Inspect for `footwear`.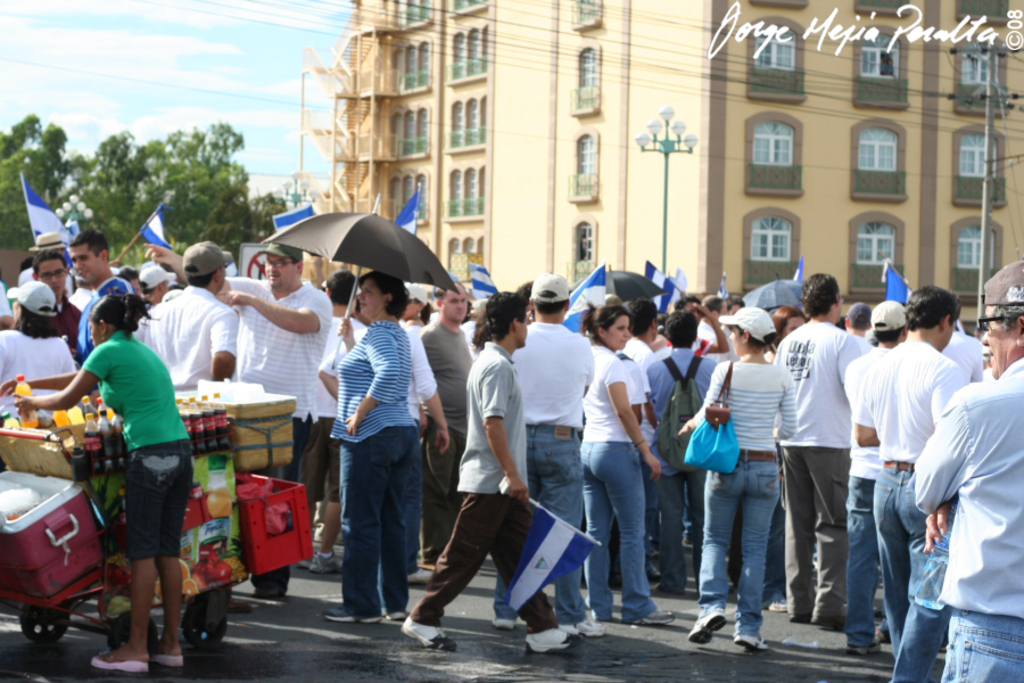
Inspection: bbox=[299, 549, 346, 577].
